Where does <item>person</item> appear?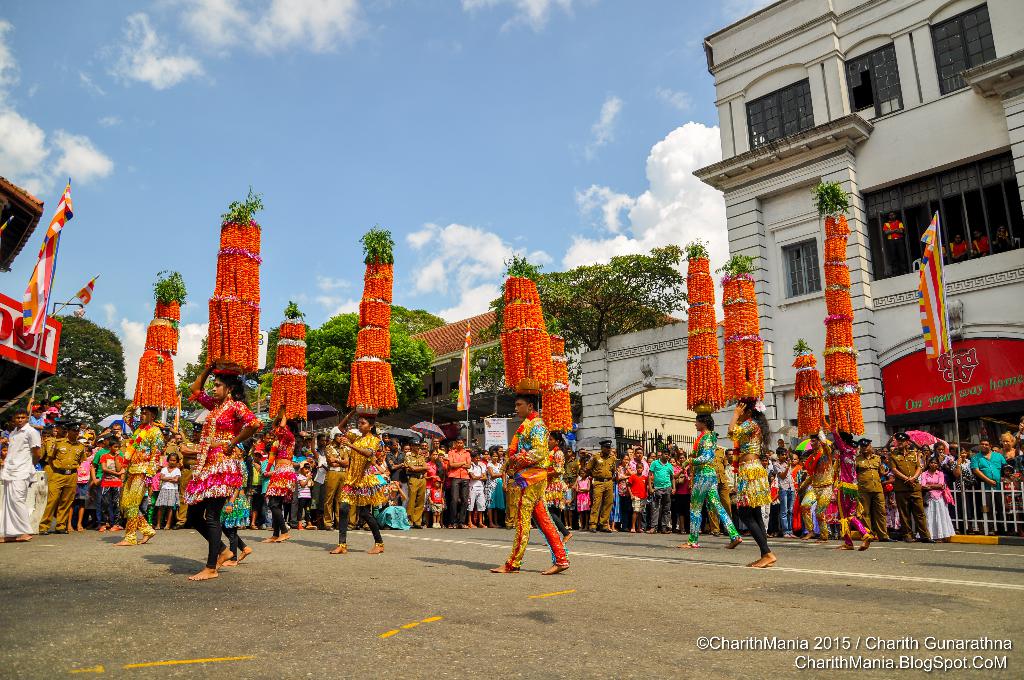
Appears at bbox(331, 411, 382, 555).
